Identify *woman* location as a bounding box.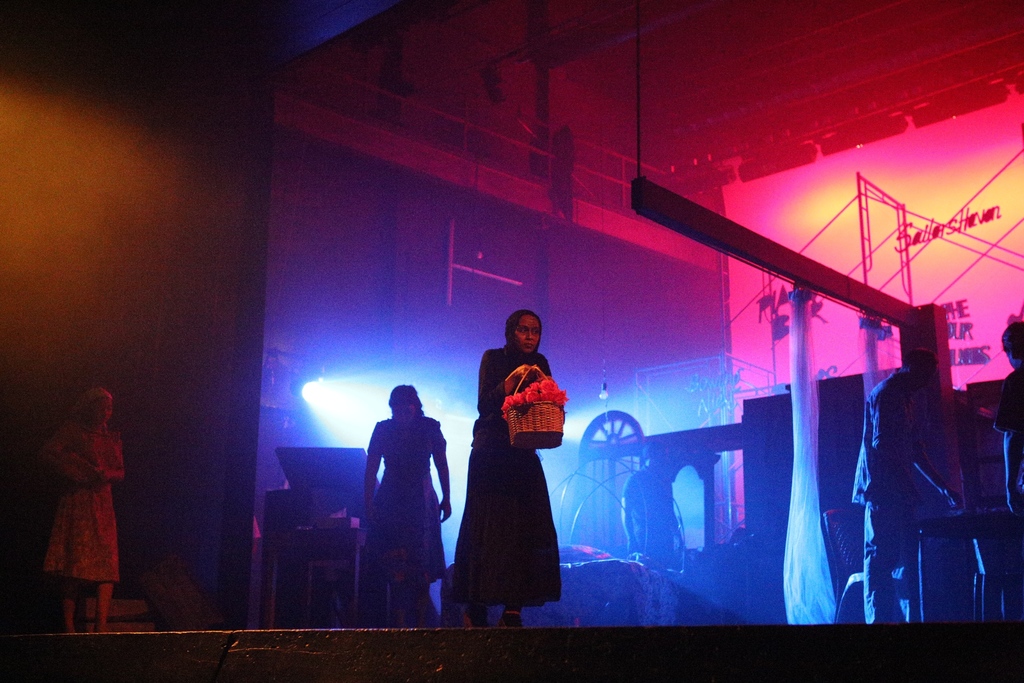
<box>458,308,572,616</box>.
